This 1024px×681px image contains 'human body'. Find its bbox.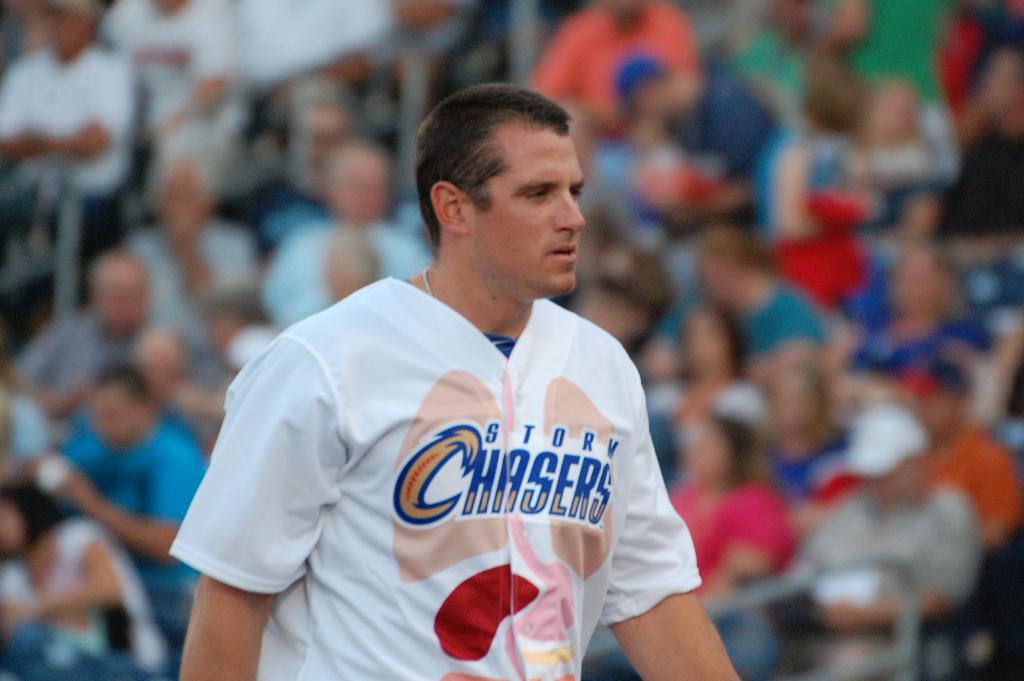
crop(264, 161, 431, 331).
